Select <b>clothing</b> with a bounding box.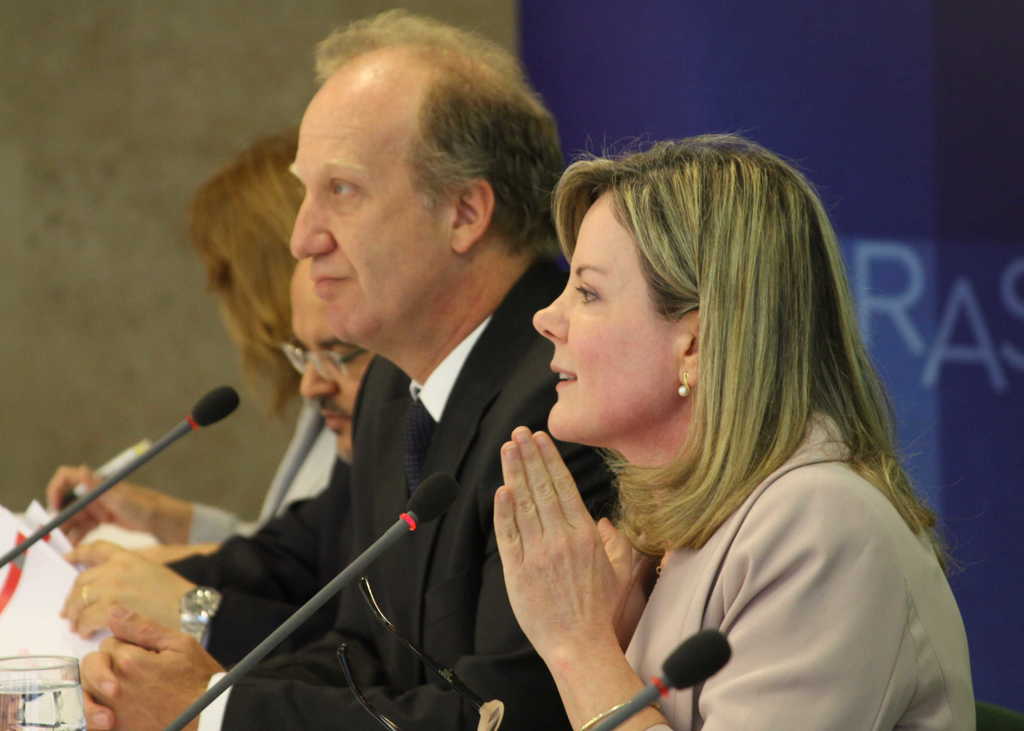
select_region(184, 390, 332, 563).
